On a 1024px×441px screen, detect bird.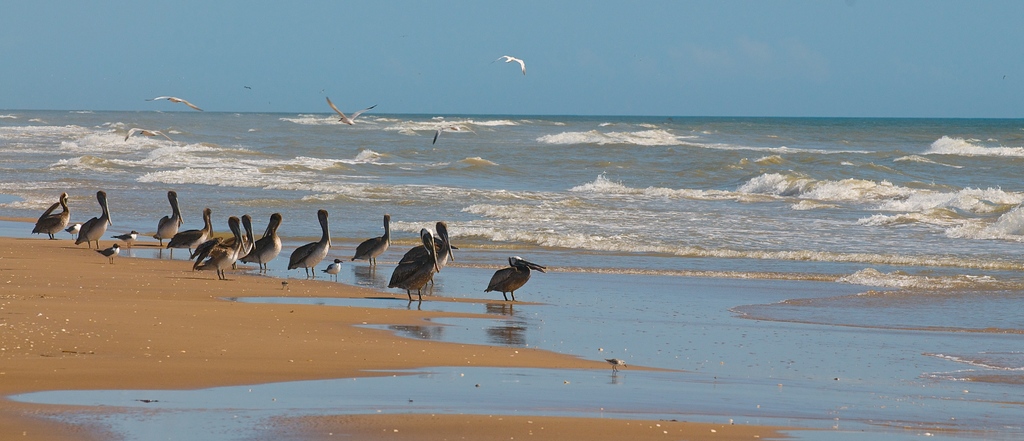
<bbox>481, 253, 543, 303</bbox>.
